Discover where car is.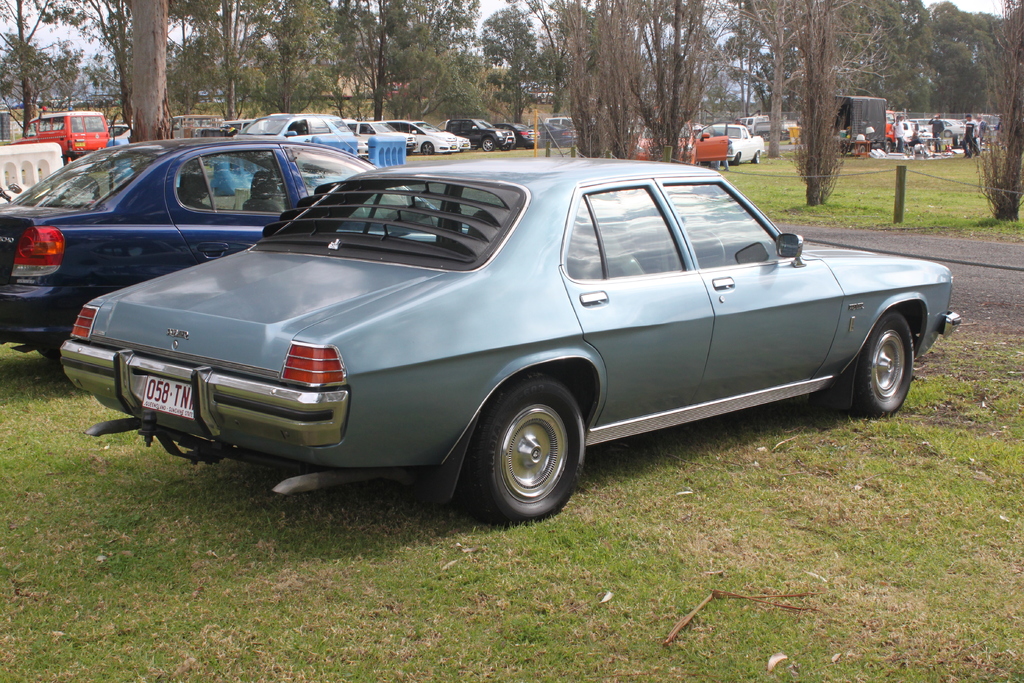
Discovered at 20/111/105/162.
